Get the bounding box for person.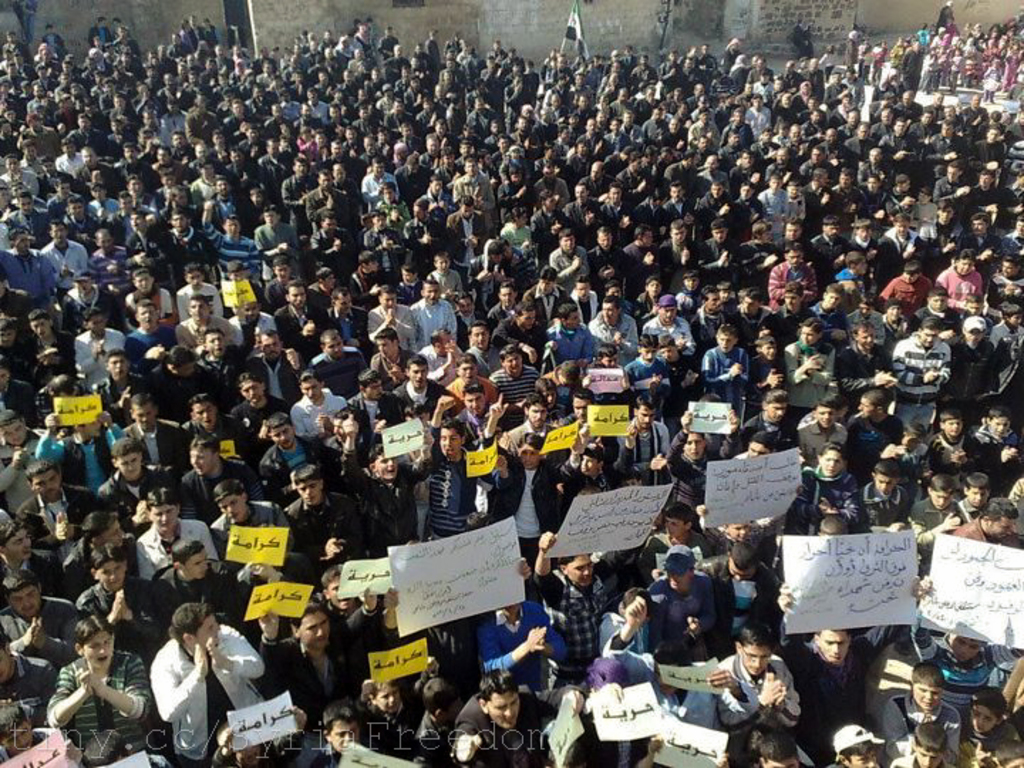
bbox=[253, 405, 331, 491].
